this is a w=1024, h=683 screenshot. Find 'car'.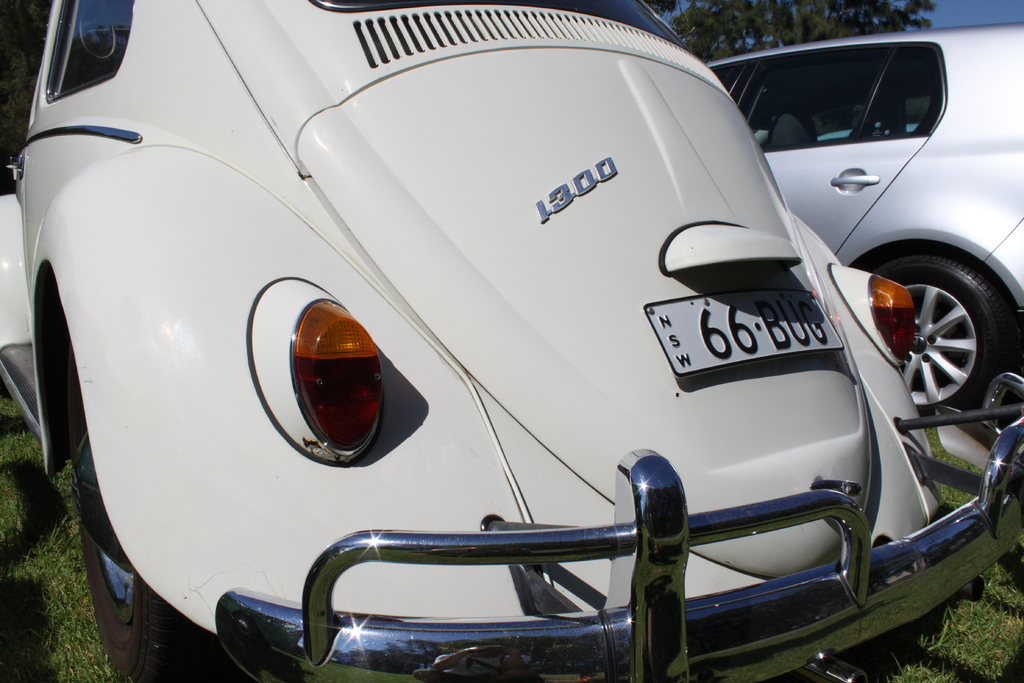
Bounding box: region(705, 21, 1023, 424).
